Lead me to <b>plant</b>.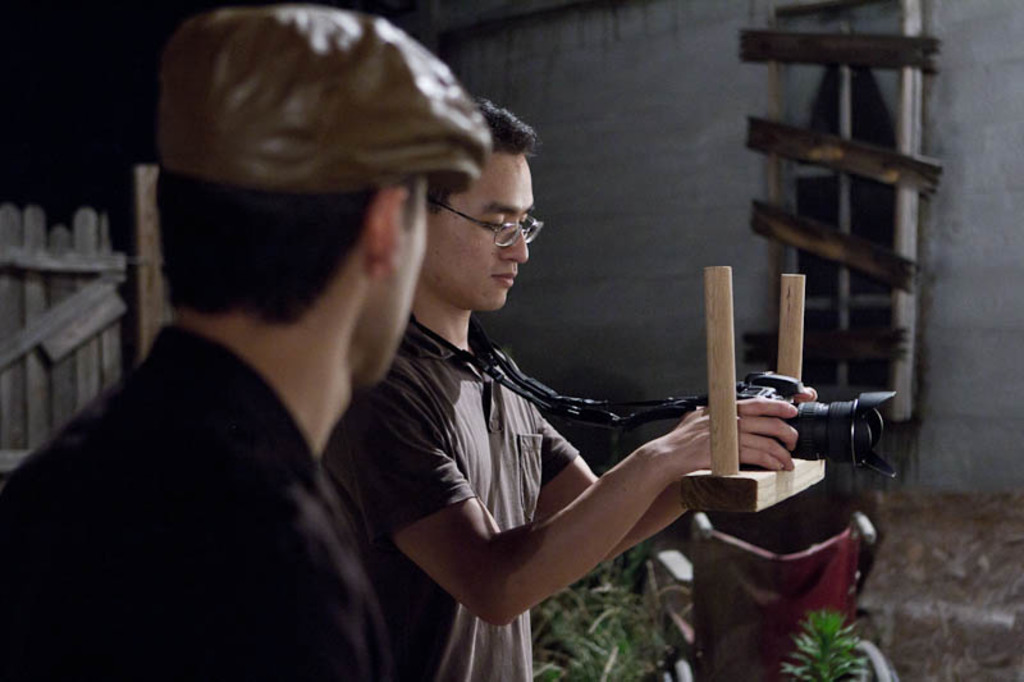
Lead to Rect(801, 604, 879, 681).
